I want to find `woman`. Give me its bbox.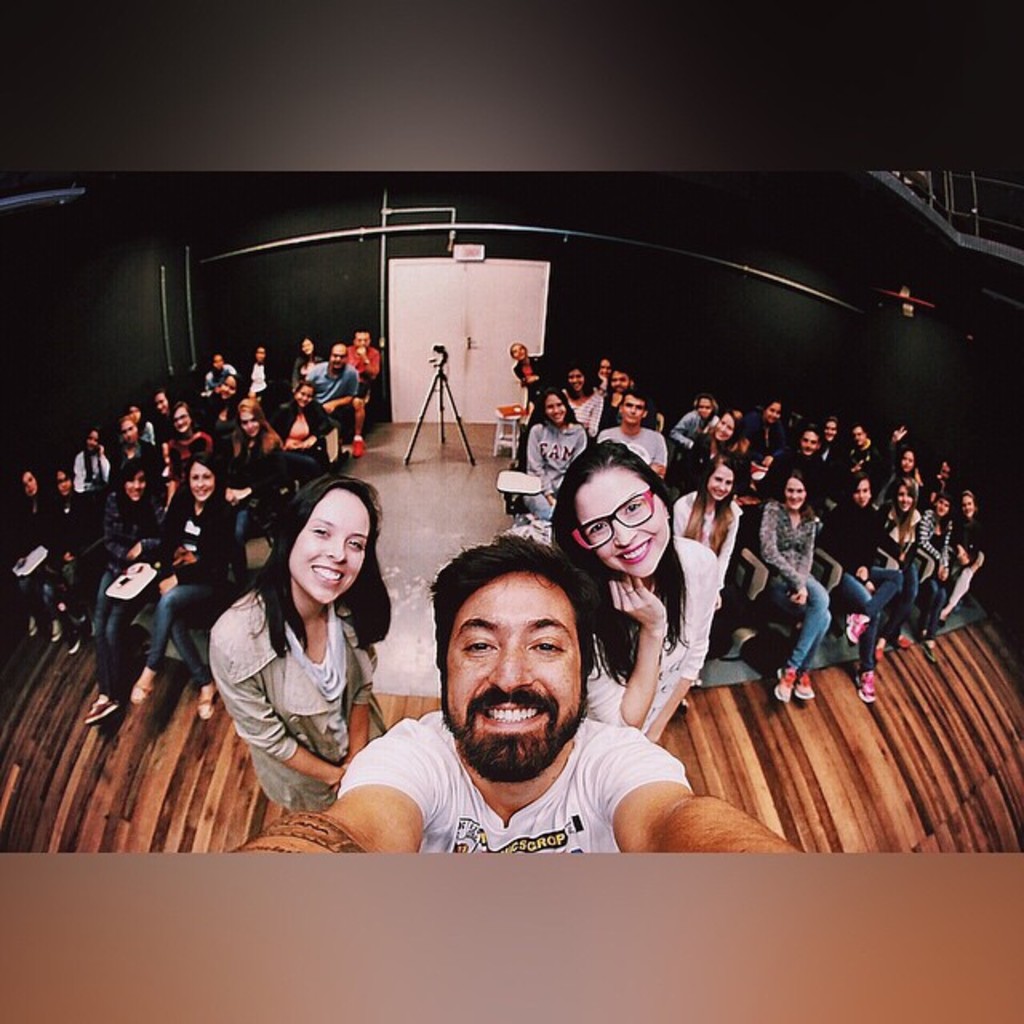
bbox=[208, 478, 392, 811].
